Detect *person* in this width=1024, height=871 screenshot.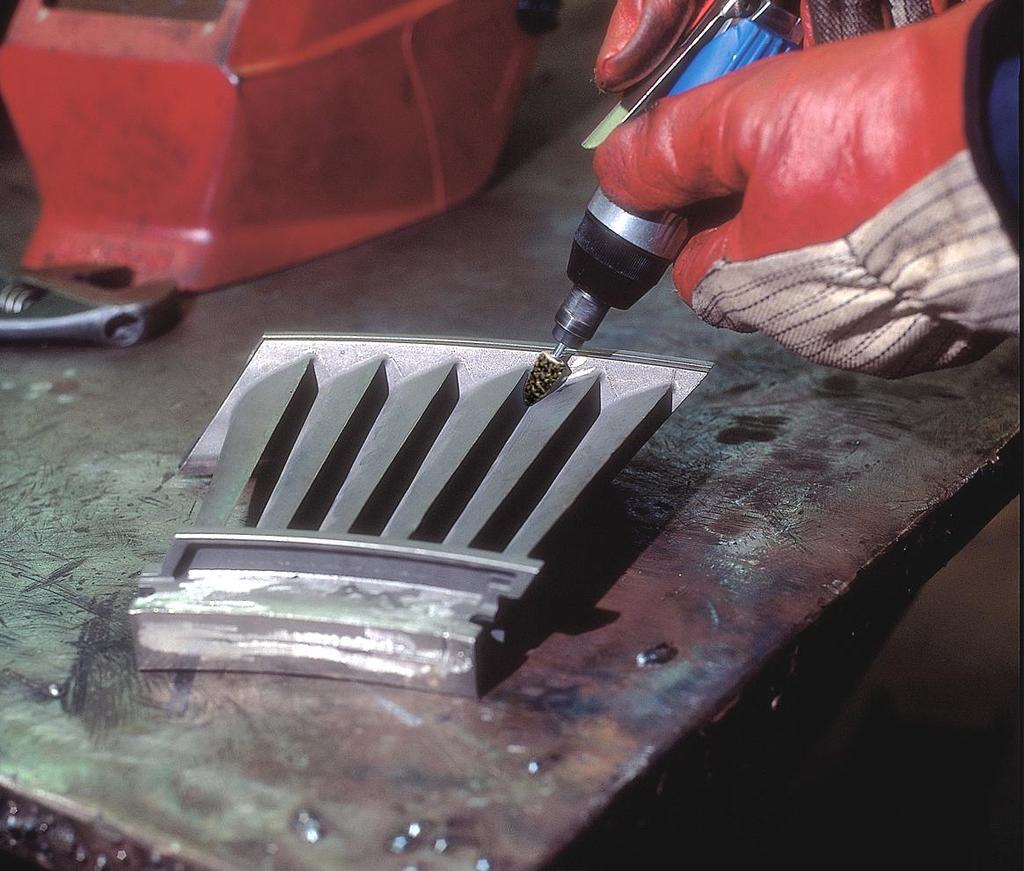
Detection: 589/0/1022/386.
